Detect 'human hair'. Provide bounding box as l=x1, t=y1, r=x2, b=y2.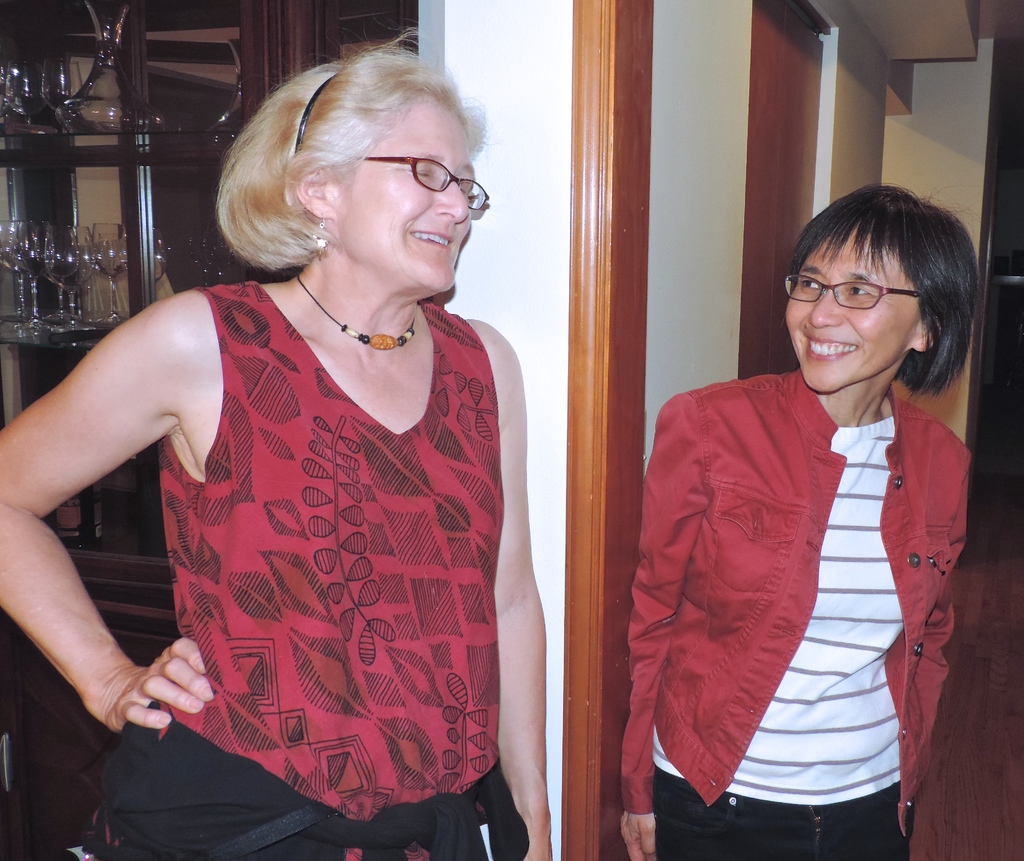
l=790, t=180, r=980, b=394.
